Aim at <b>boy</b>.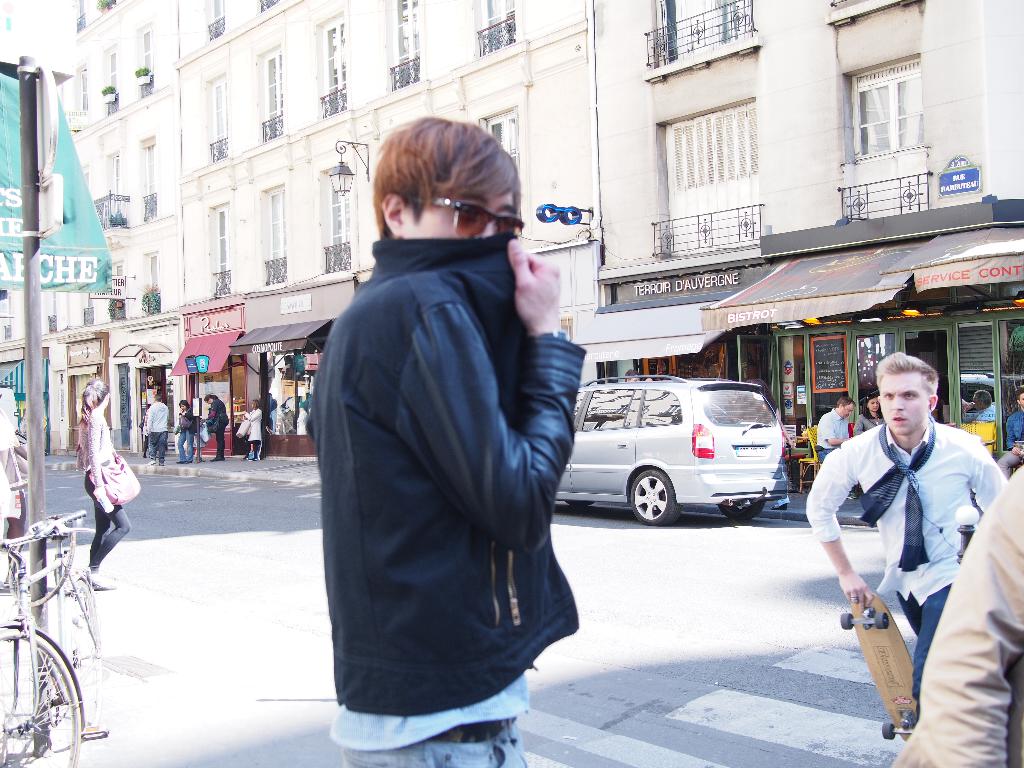
Aimed at bbox(807, 351, 1003, 751).
